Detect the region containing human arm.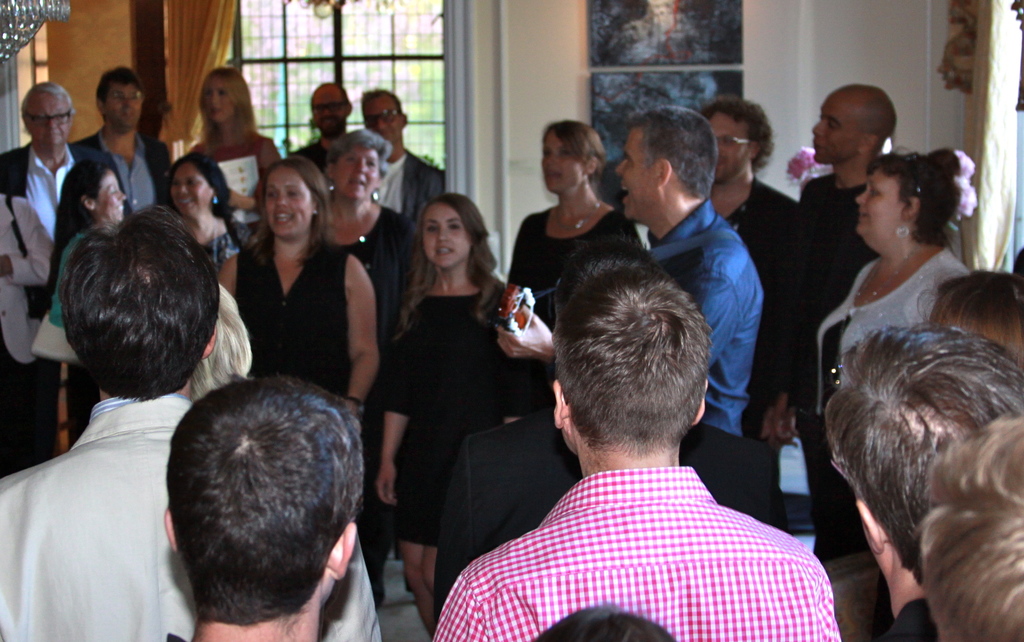
(499, 283, 564, 364).
